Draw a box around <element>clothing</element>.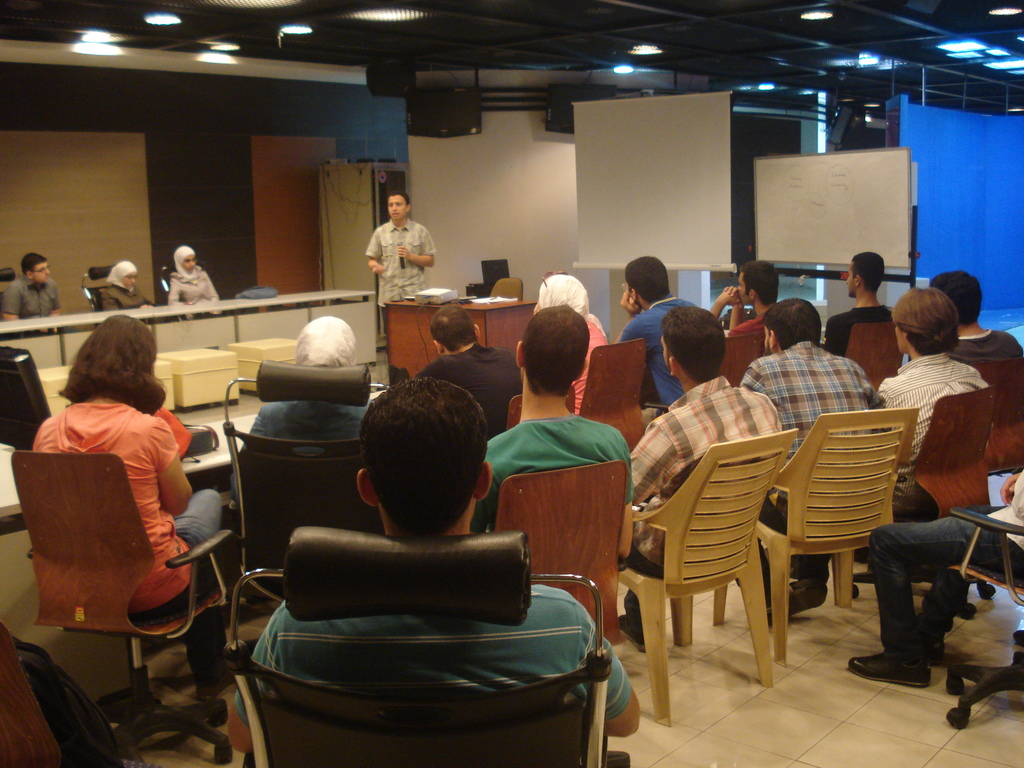
26,371,213,664.
